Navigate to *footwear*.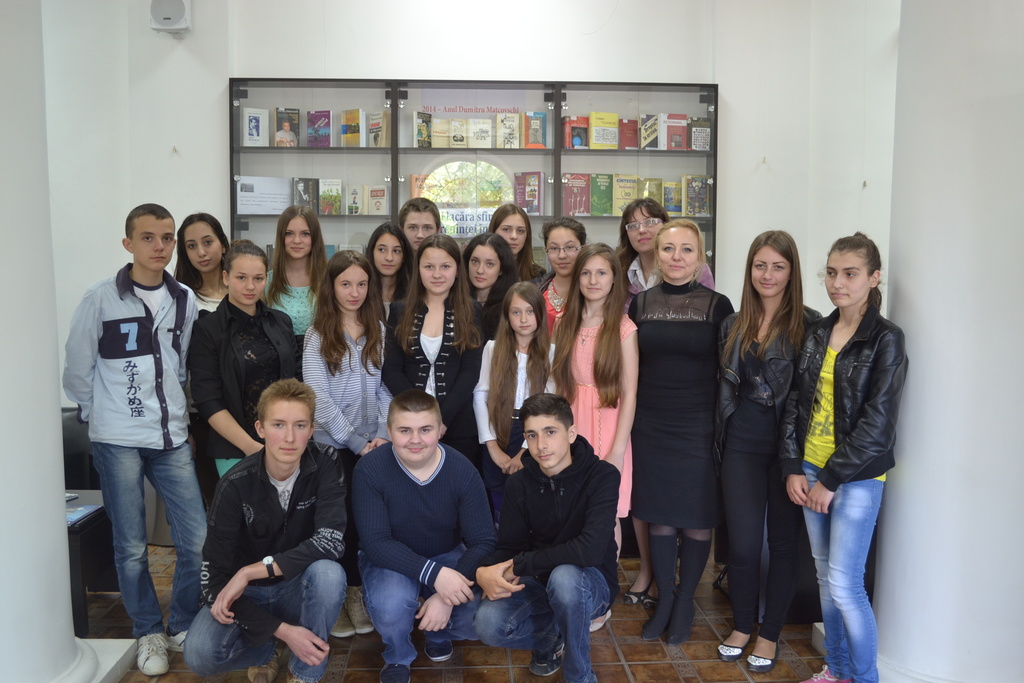
Navigation target: 138,632,173,673.
